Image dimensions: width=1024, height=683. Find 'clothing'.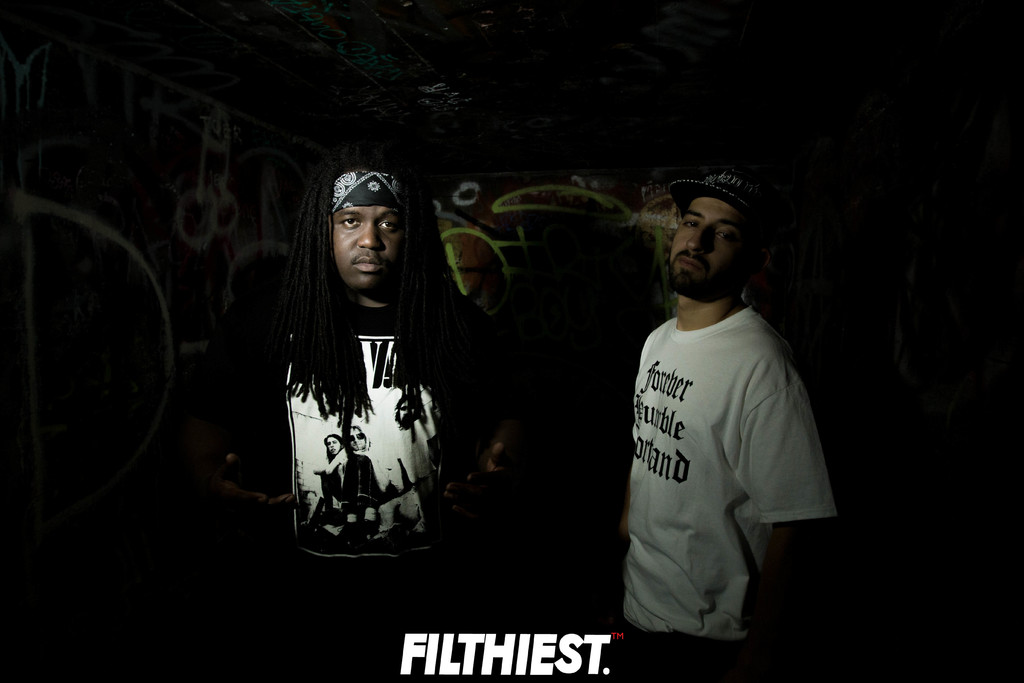
x1=378 y1=422 x2=437 y2=532.
